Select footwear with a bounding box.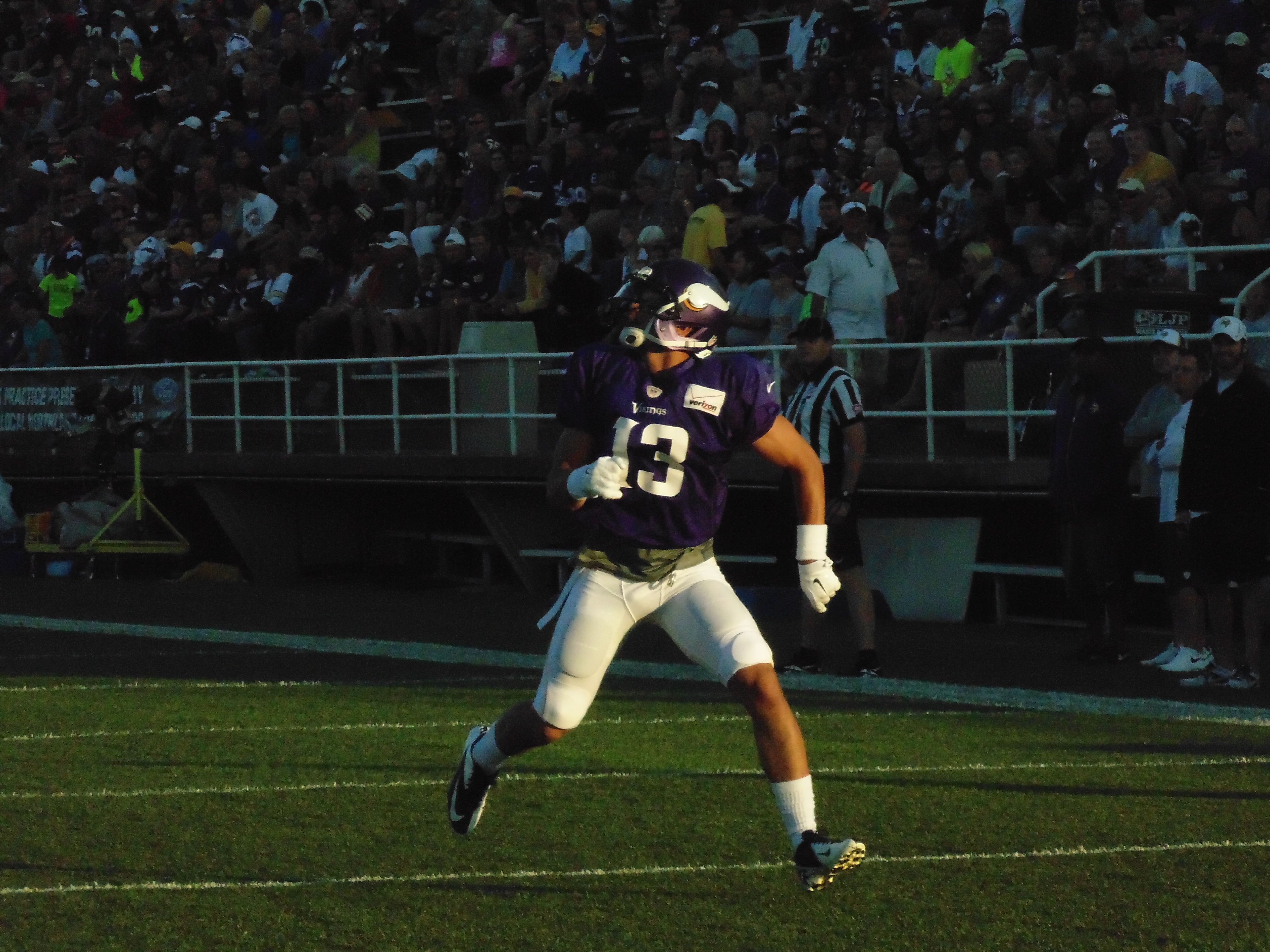
[284, 157, 298, 166].
